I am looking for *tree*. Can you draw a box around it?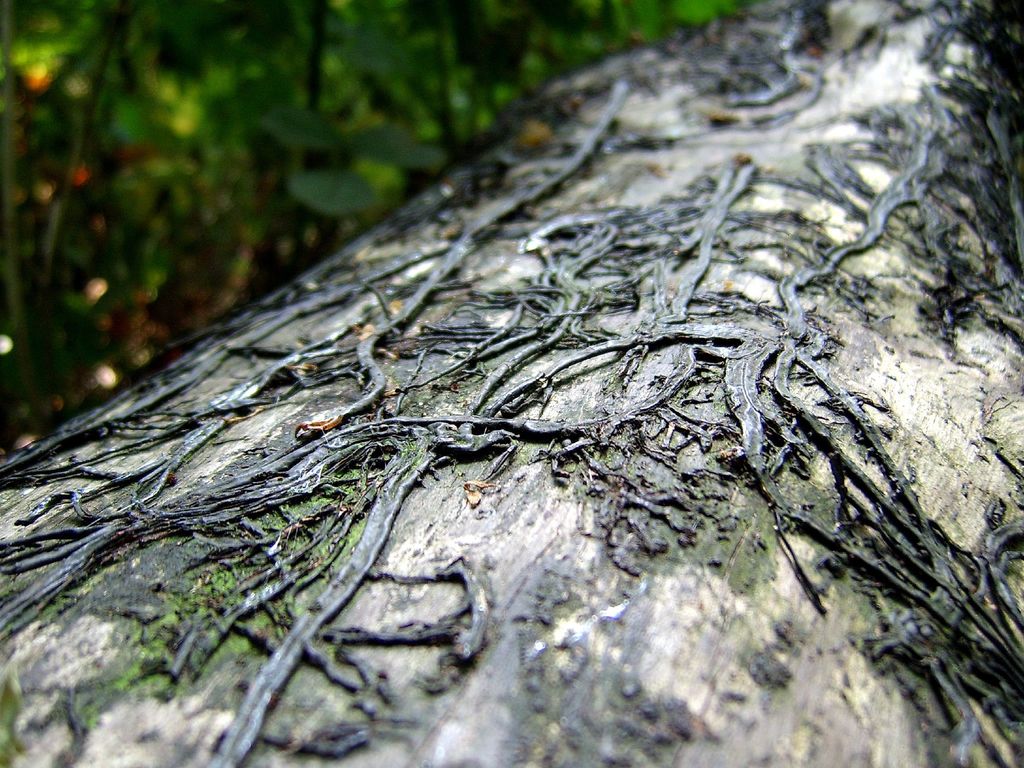
Sure, the bounding box is [x1=0, y1=0, x2=1023, y2=767].
